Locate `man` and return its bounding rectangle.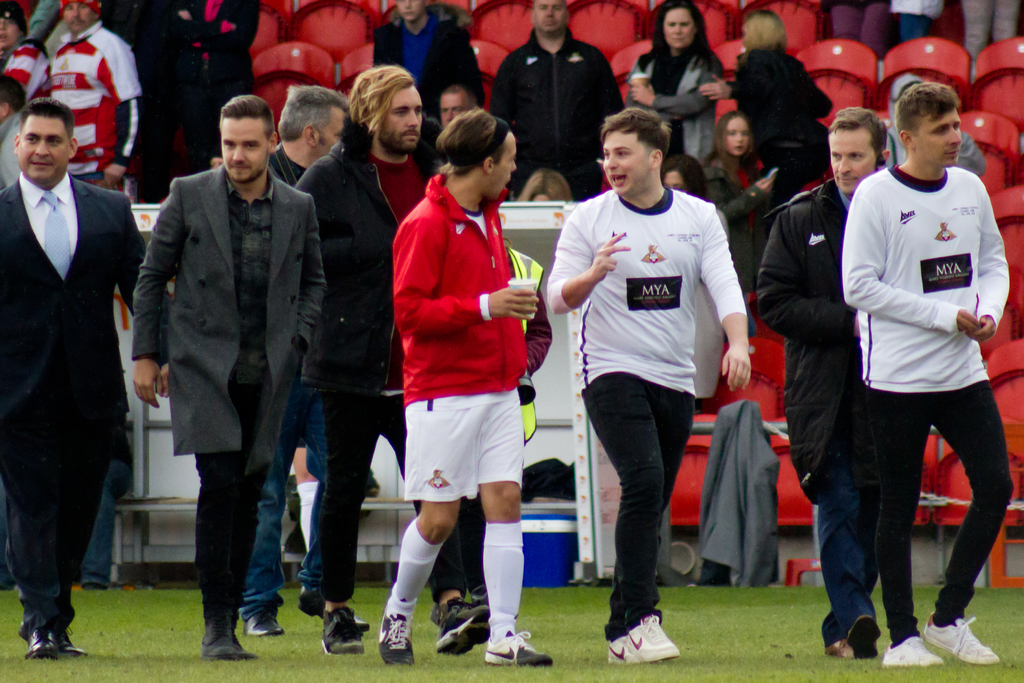
[378,106,551,670].
